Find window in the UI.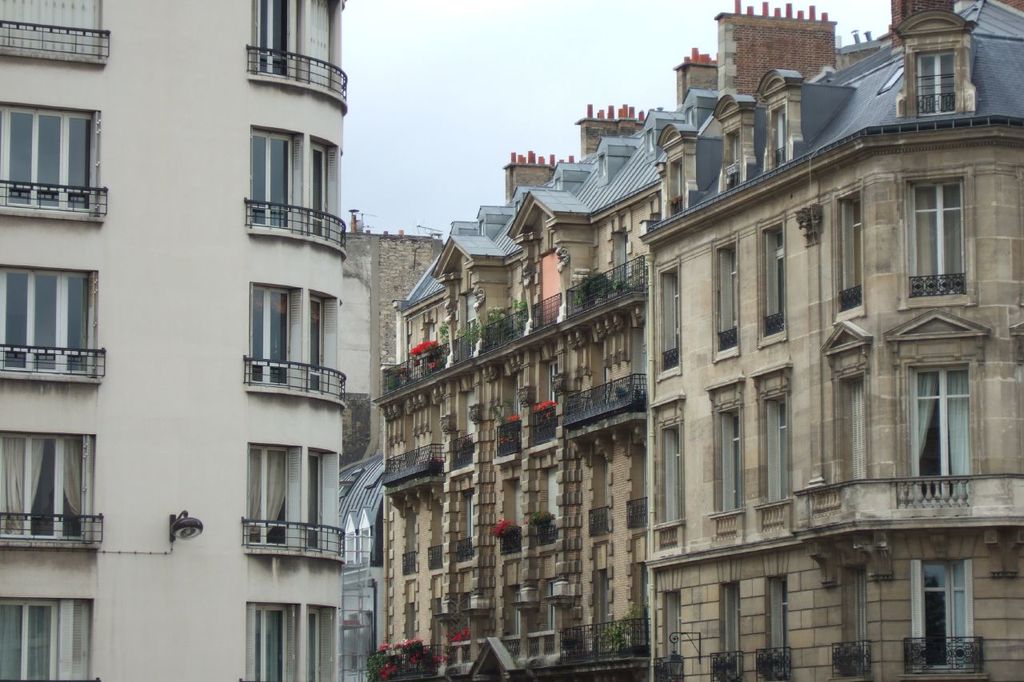
UI element at 721/585/740/680.
